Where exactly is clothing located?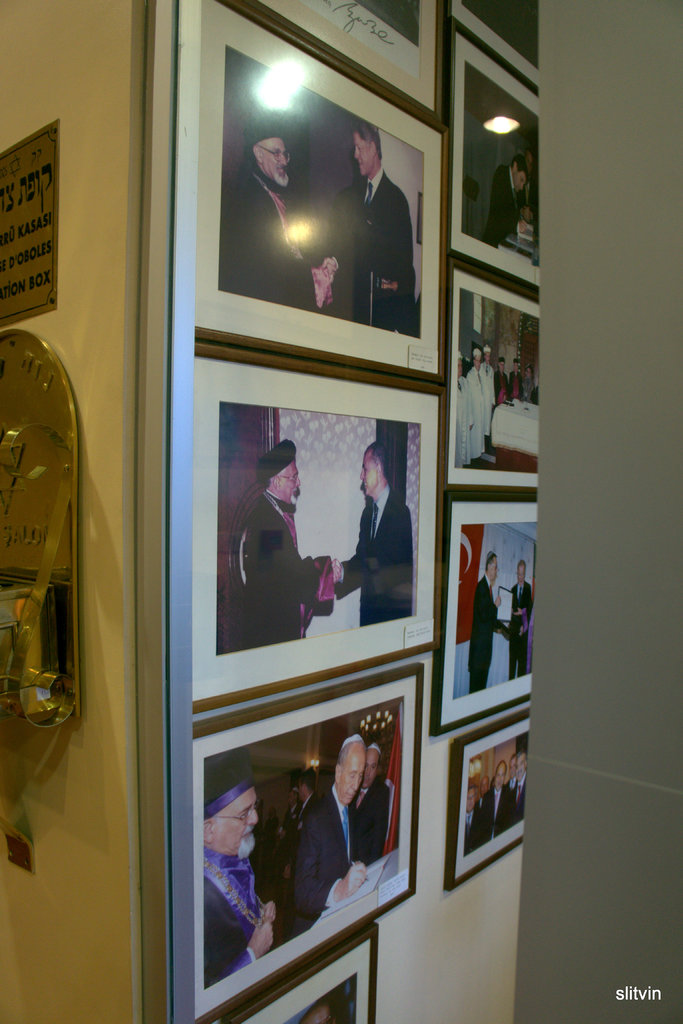
Its bounding box is [left=236, top=489, right=334, bottom=650].
